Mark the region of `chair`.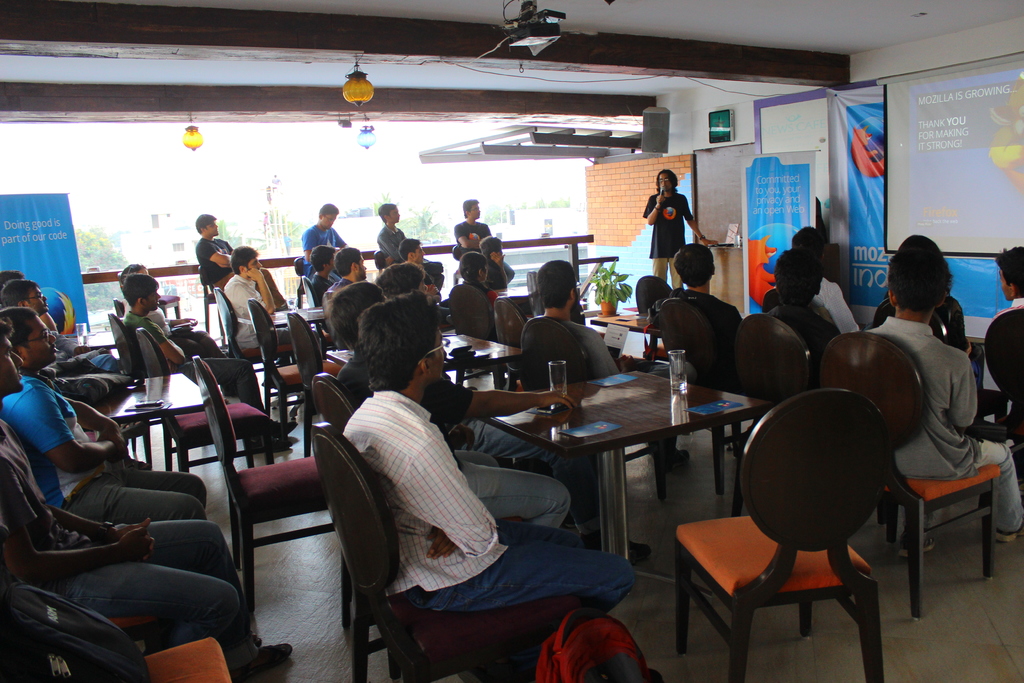
Region: x1=199, y1=273, x2=228, y2=349.
